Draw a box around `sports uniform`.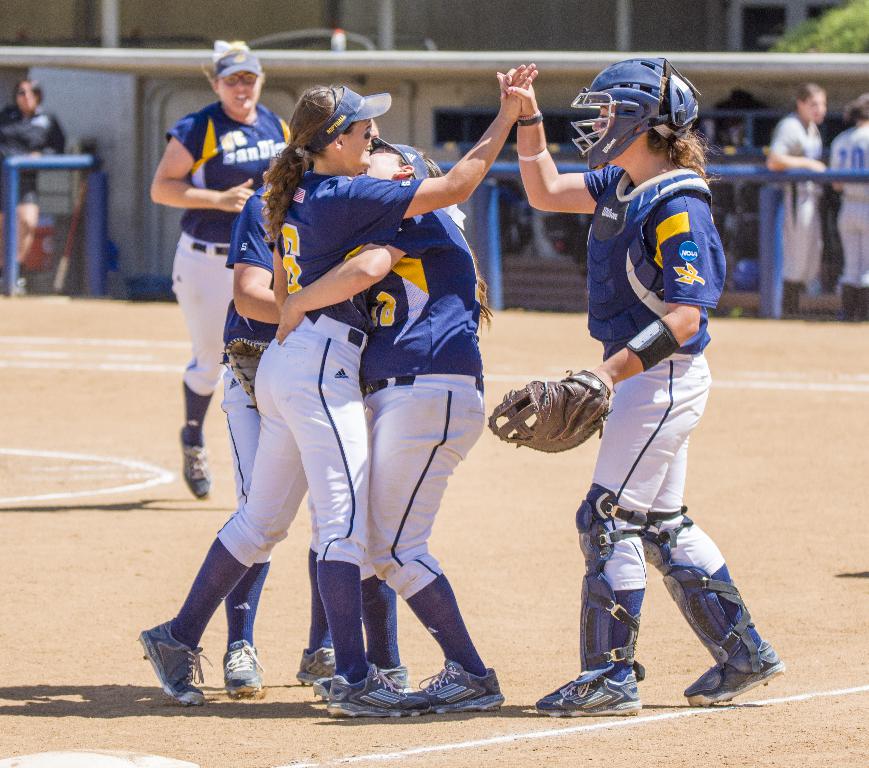
region(165, 98, 295, 449).
